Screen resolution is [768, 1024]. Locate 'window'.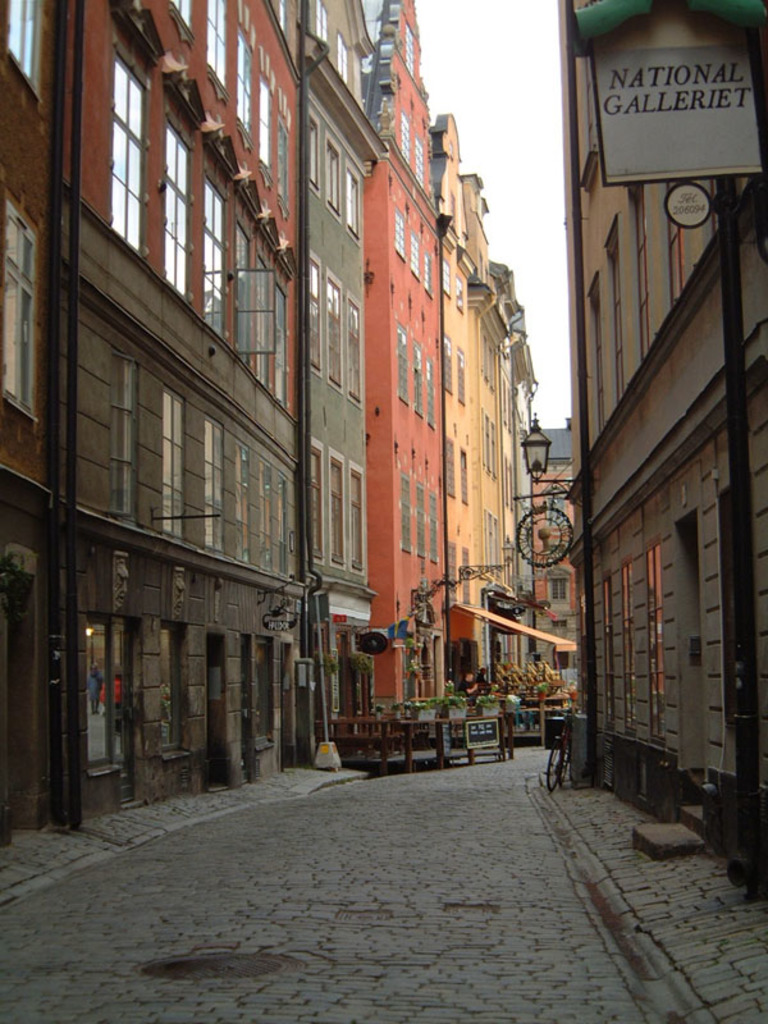
box(549, 605, 564, 639).
